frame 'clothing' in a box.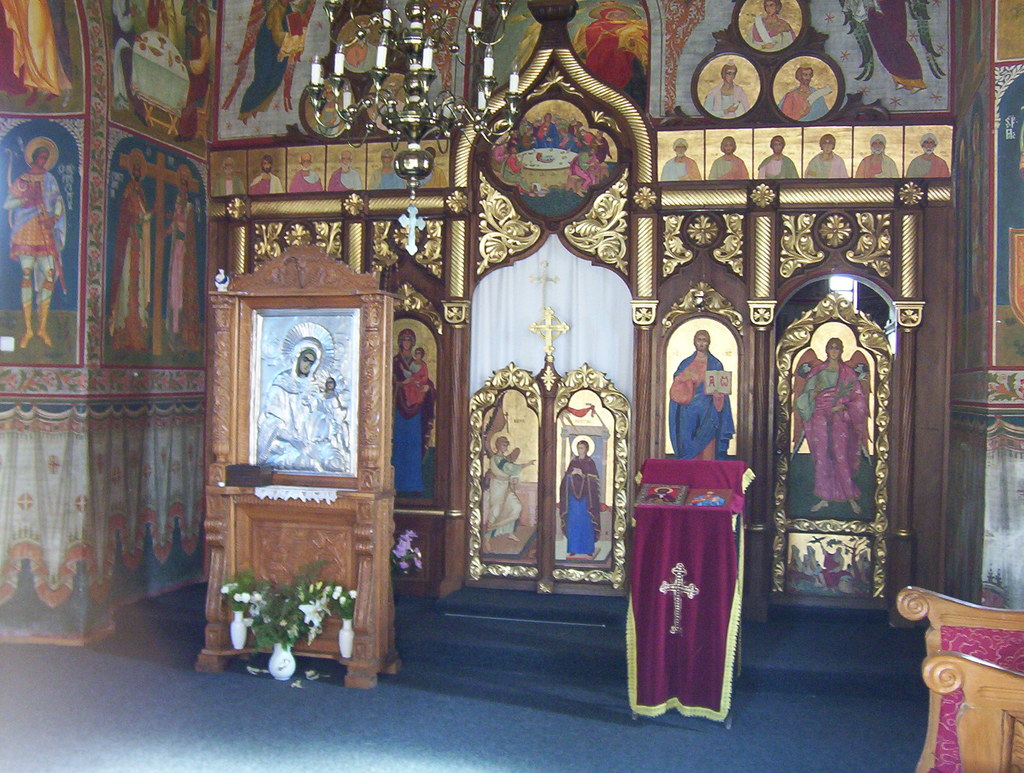
<region>253, 371, 330, 476</region>.
